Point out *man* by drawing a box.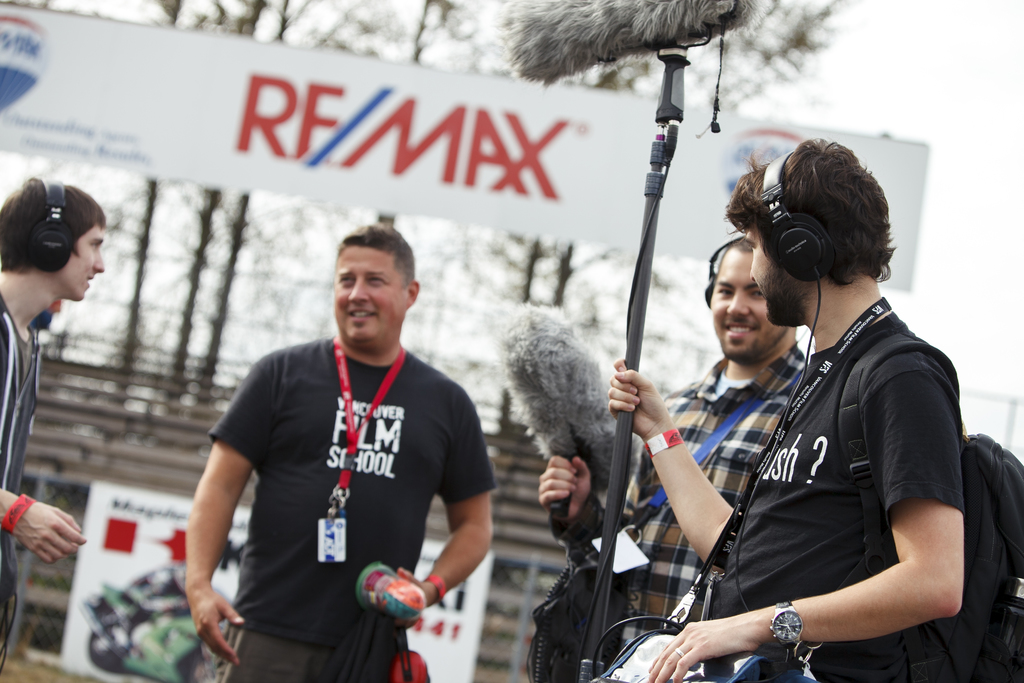
(200,222,493,682).
